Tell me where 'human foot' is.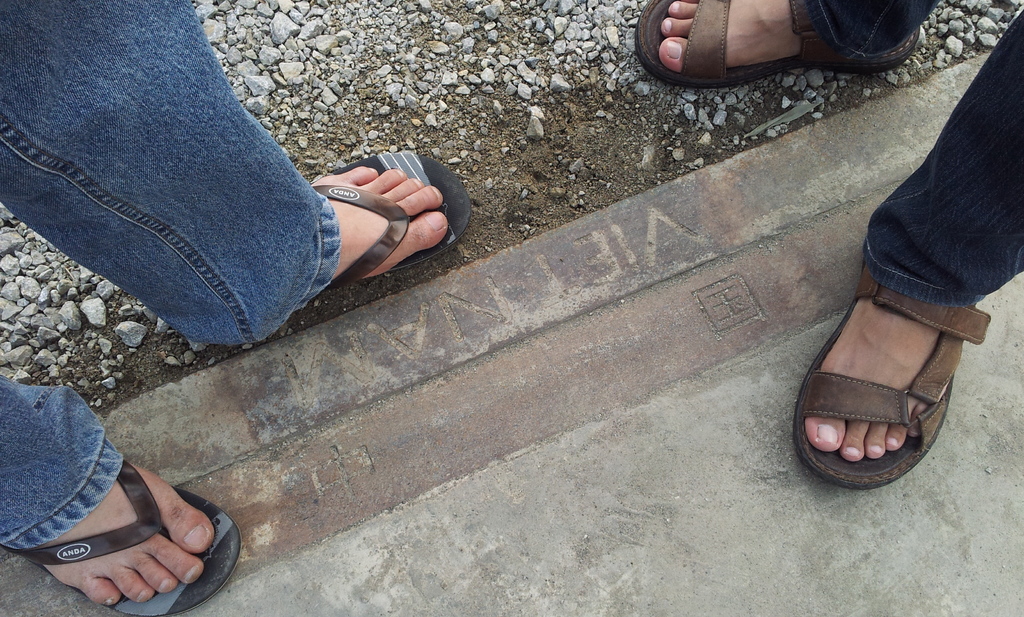
'human foot' is at crop(9, 378, 213, 607).
